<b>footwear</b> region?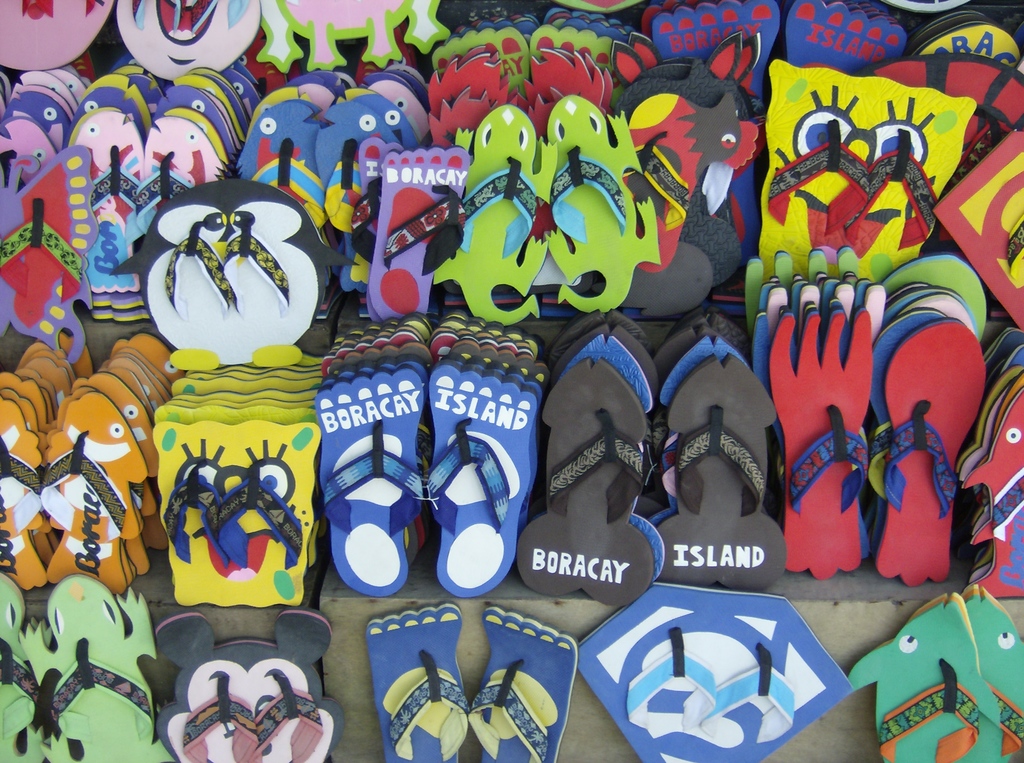
314, 331, 437, 627
